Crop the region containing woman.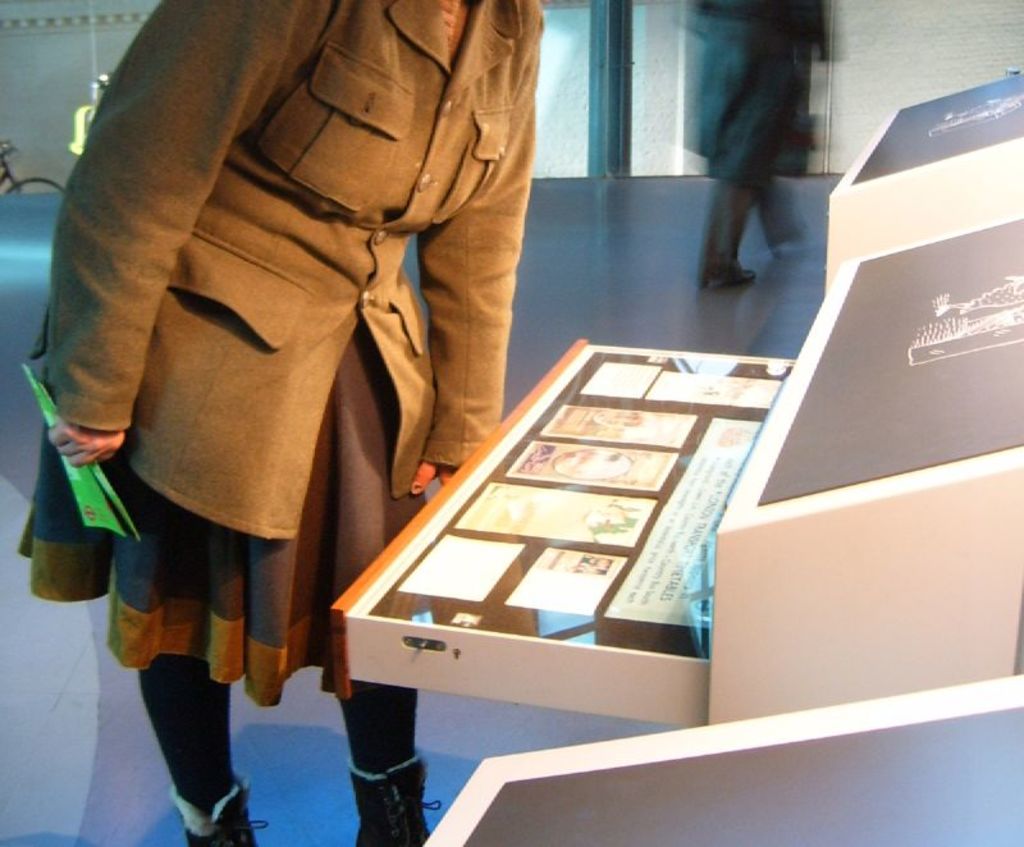
Crop region: bbox=(13, 0, 572, 772).
